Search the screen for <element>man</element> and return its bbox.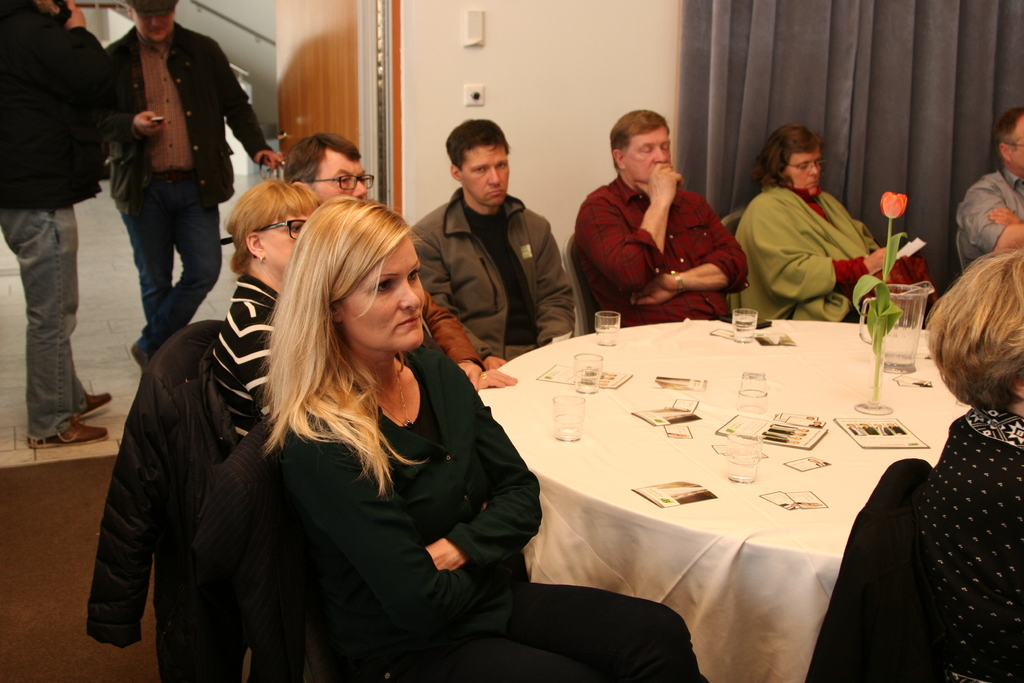
Found: l=954, t=103, r=1023, b=276.
